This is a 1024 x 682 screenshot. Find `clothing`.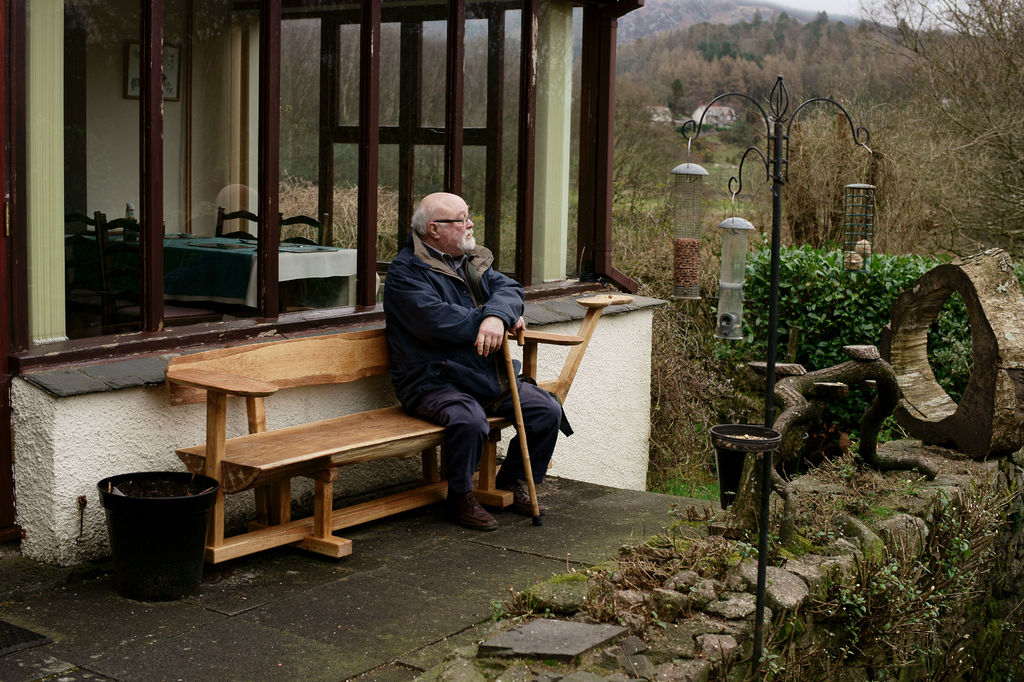
Bounding box: rect(364, 176, 556, 536).
